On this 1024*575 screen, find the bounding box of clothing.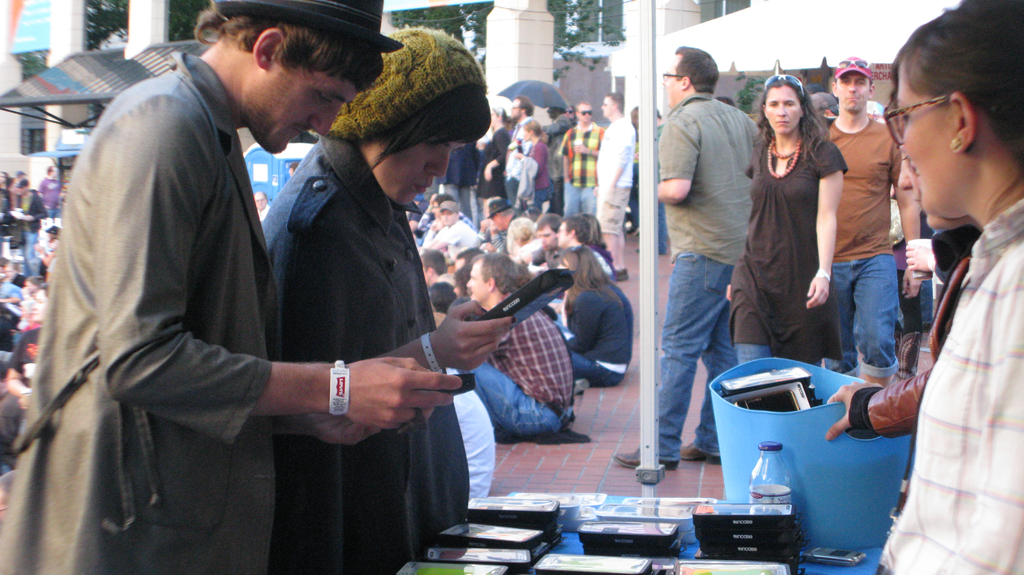
Bounding box: bbox=(0, 43, 281, 574).
